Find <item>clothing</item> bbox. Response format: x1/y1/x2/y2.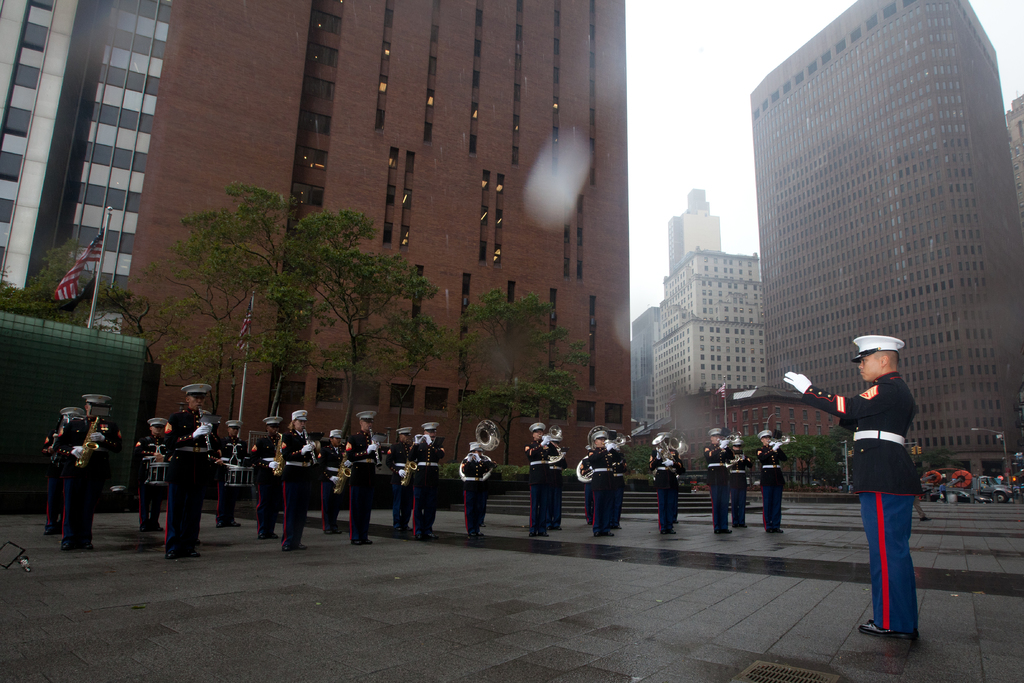
701/442/730/526.
